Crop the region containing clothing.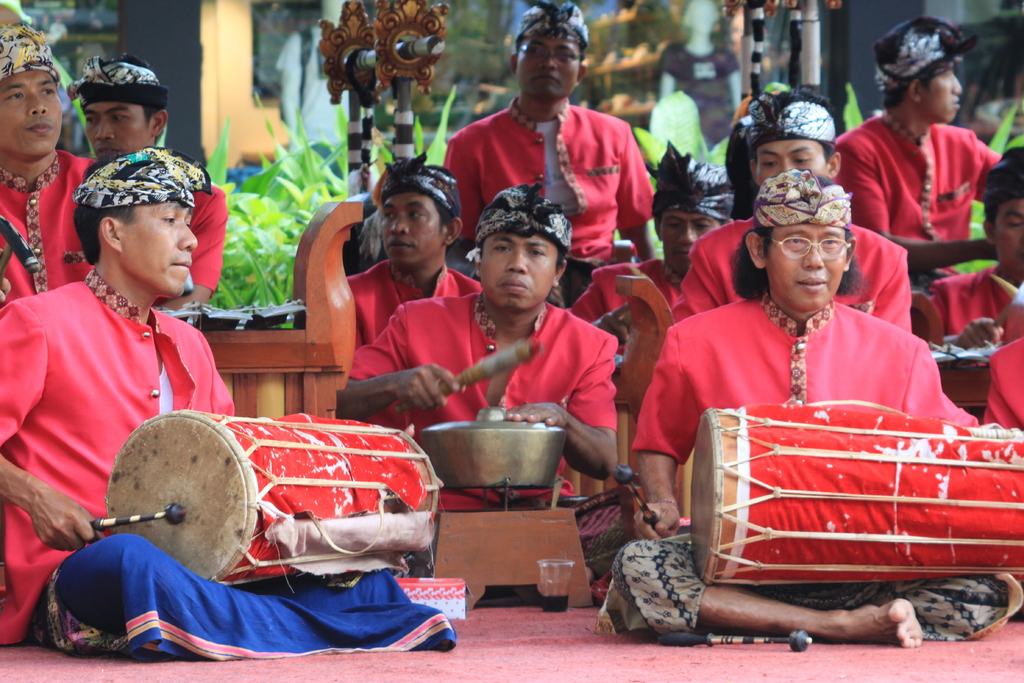
Crop region: (0, 143, 108, 308).
